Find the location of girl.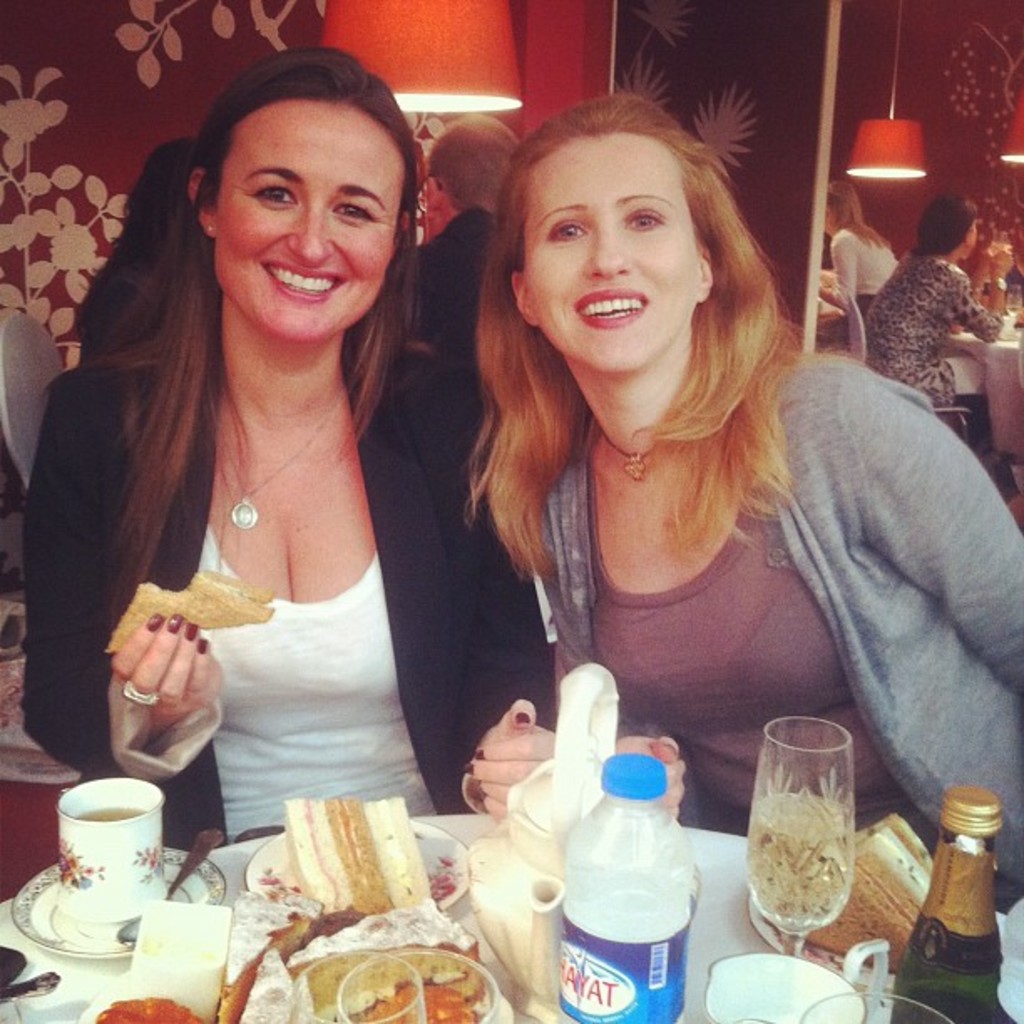
Location: x1=20, y1=45, x2=556, y2=847.
